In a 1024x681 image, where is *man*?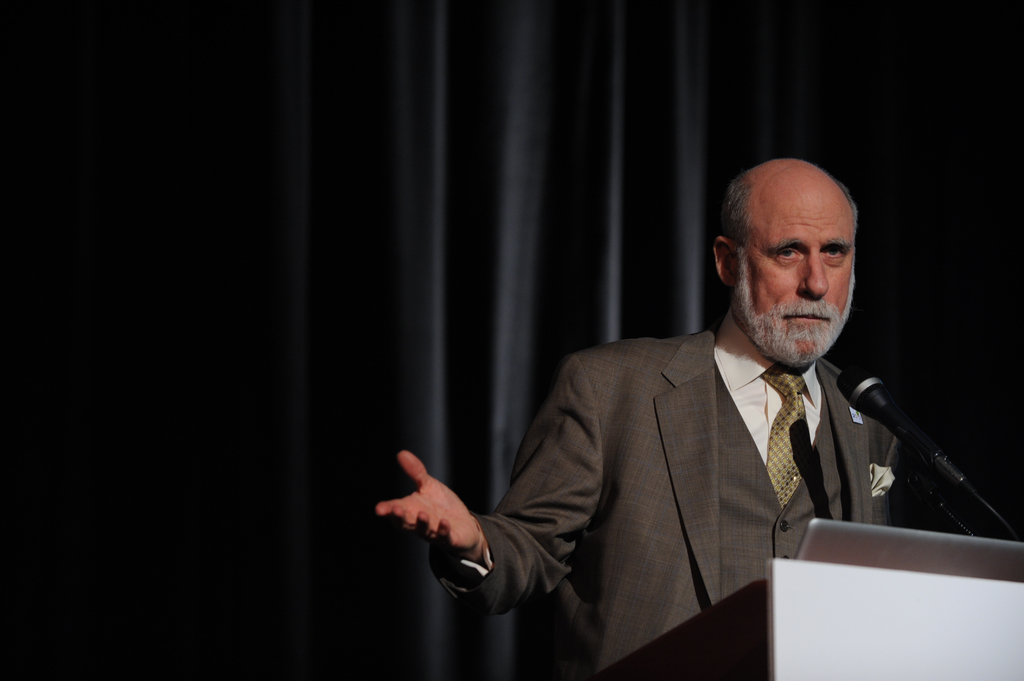
box=[423, 162, 960, 653].
